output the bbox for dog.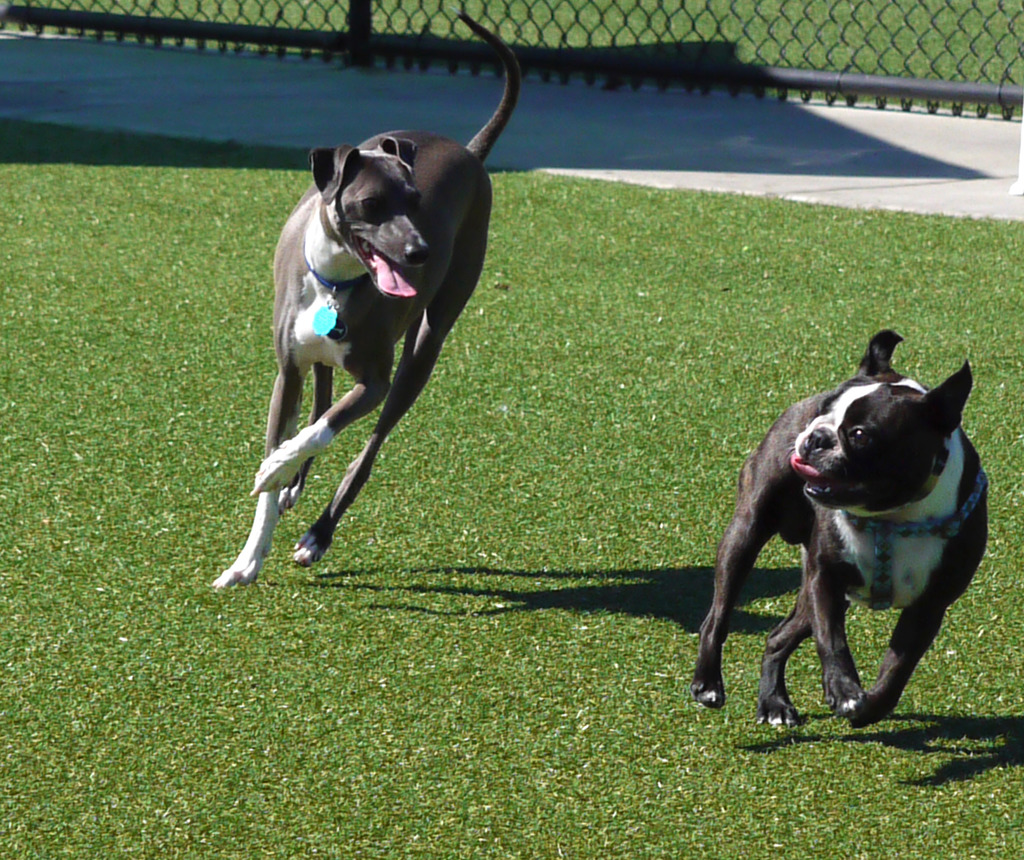
x1=685 y1=329 x2=993 y2=731.
